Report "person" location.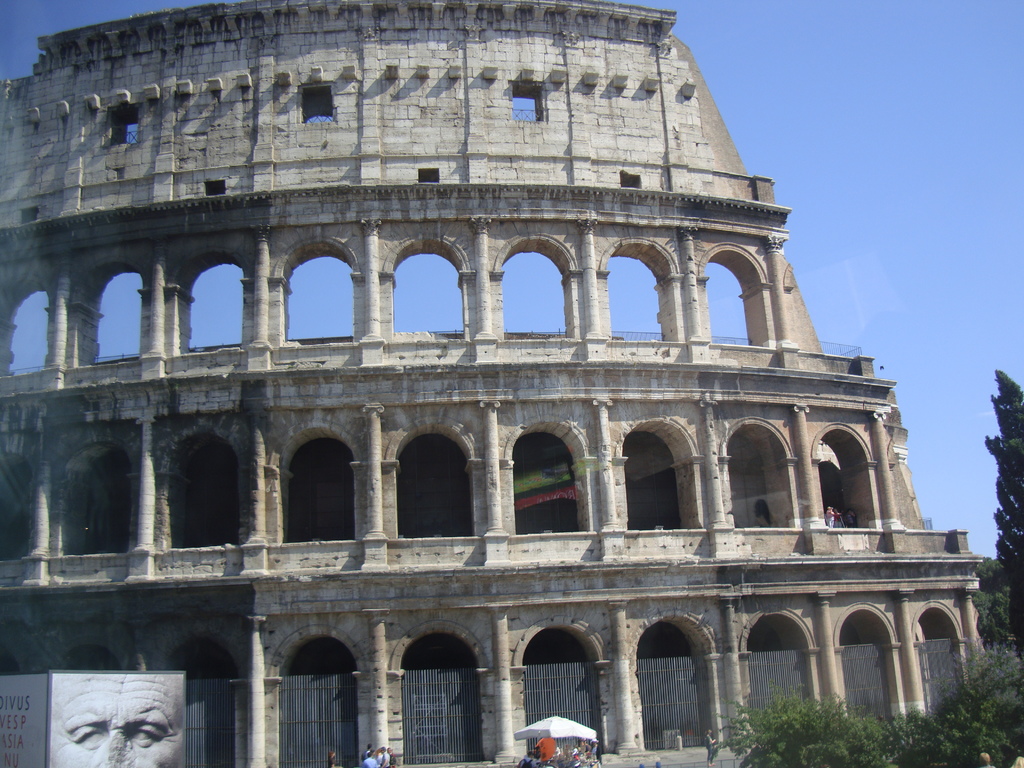
Report: bbox=[328, 747, 335, 767].
